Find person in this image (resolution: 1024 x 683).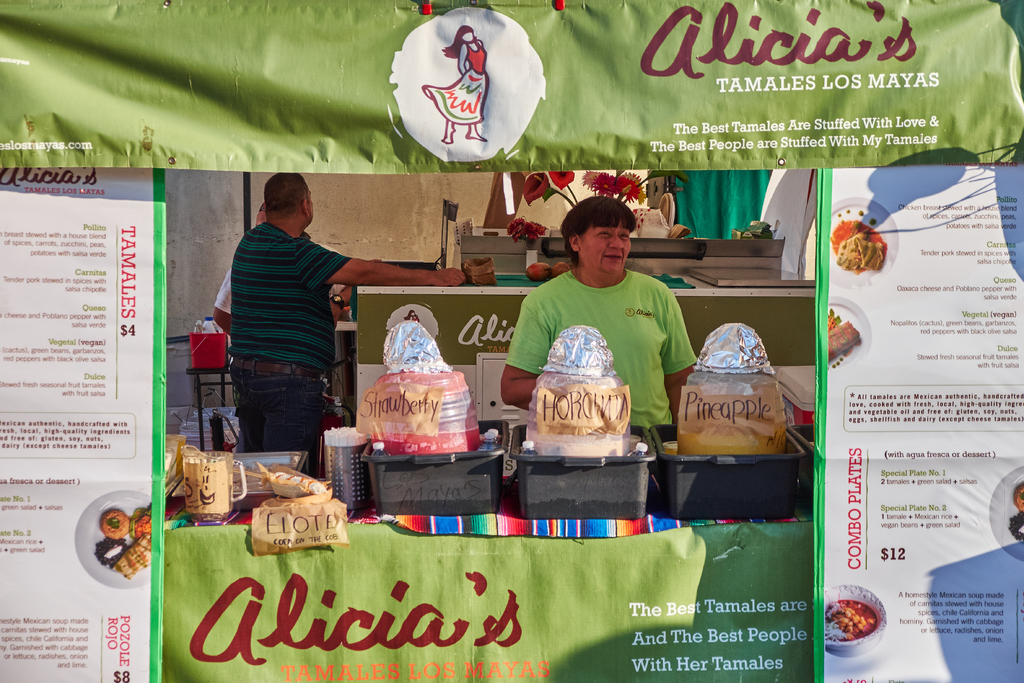
(504,183,692,500).
